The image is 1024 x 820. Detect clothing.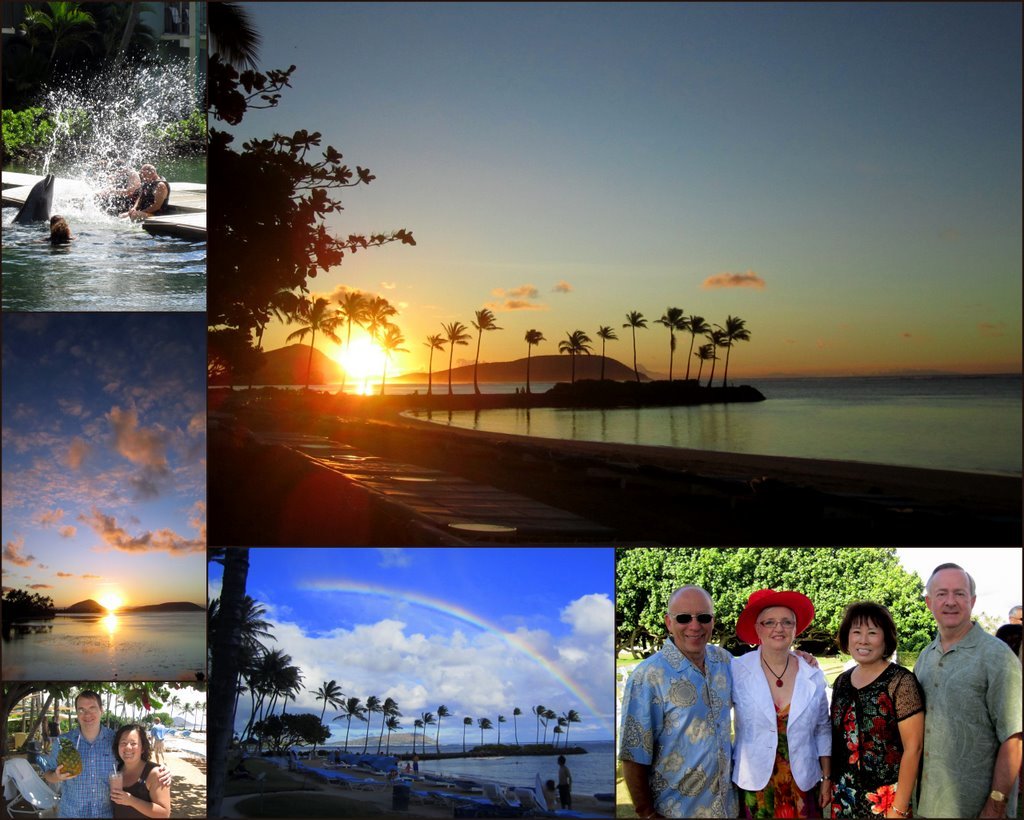
Detection: rect(110, 762, 153, 819).
